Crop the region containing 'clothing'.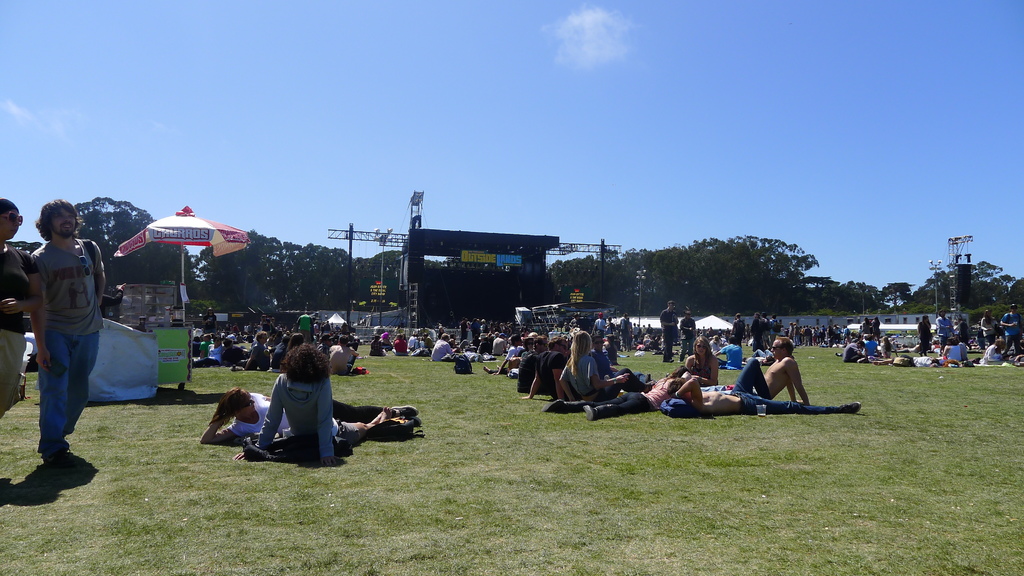
Crop region: crop(711, 340, 717, 349).
